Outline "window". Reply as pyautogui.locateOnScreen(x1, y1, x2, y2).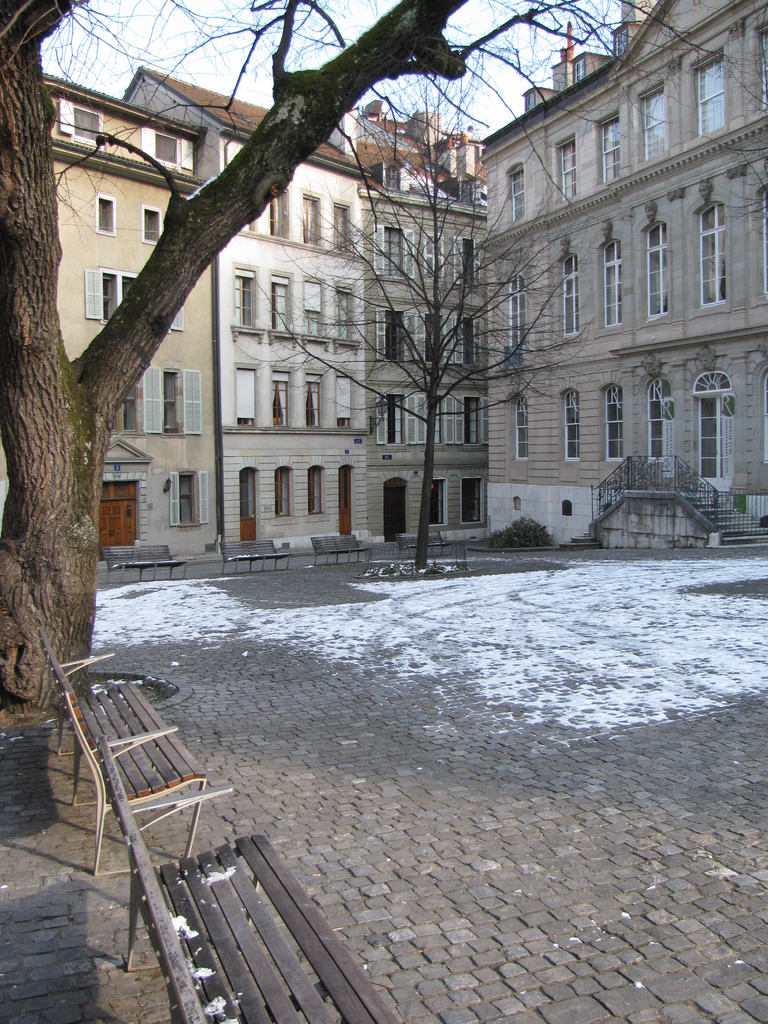
pyautogui.locateOnScreen(68, 106, 102, 143).
